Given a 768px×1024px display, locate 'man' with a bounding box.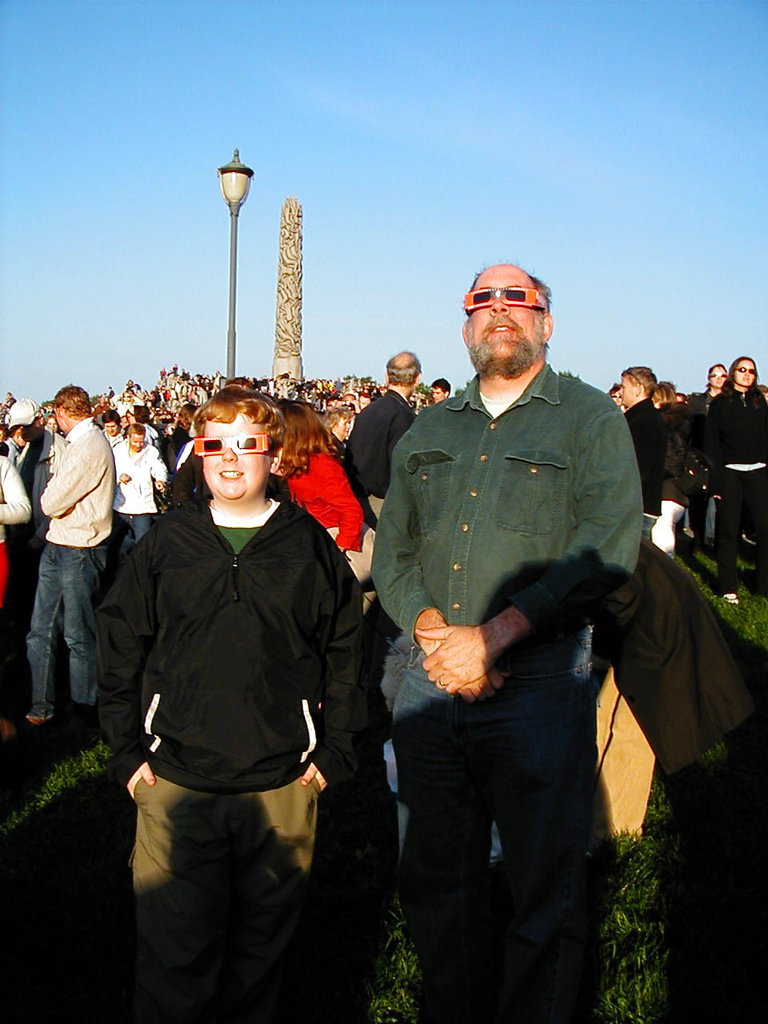
Located: {"left": 361, "top": 247, "right": 674, "bottom": 1019}.
